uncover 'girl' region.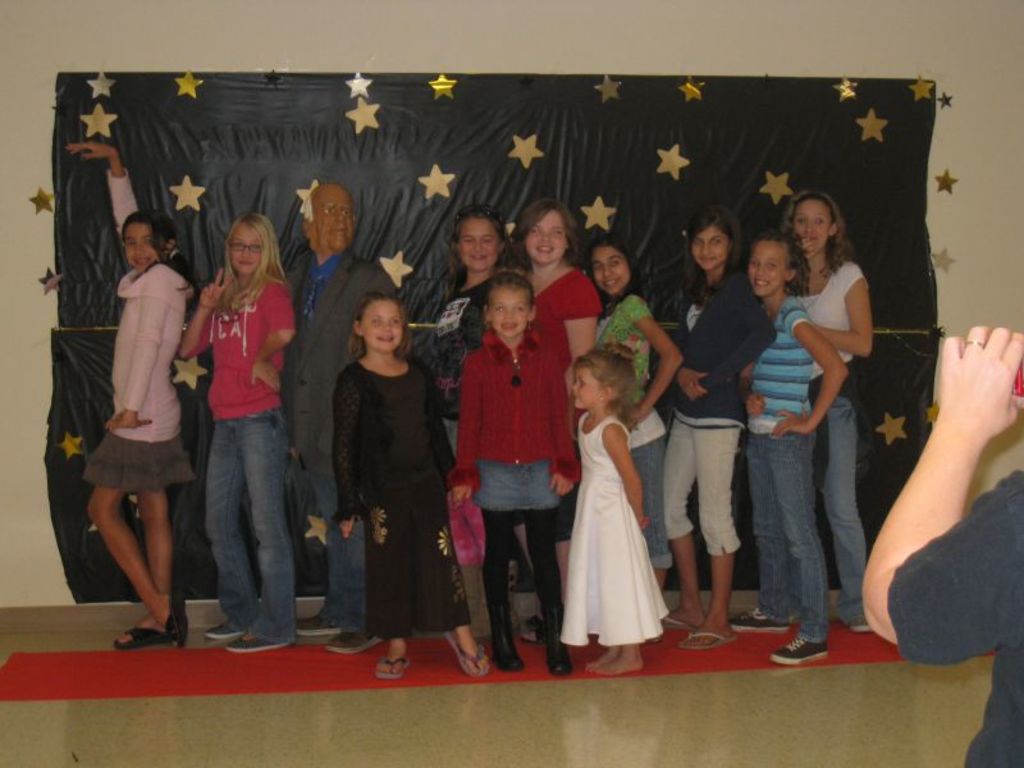
Uncovered: box(447, 269, 582, 676).
